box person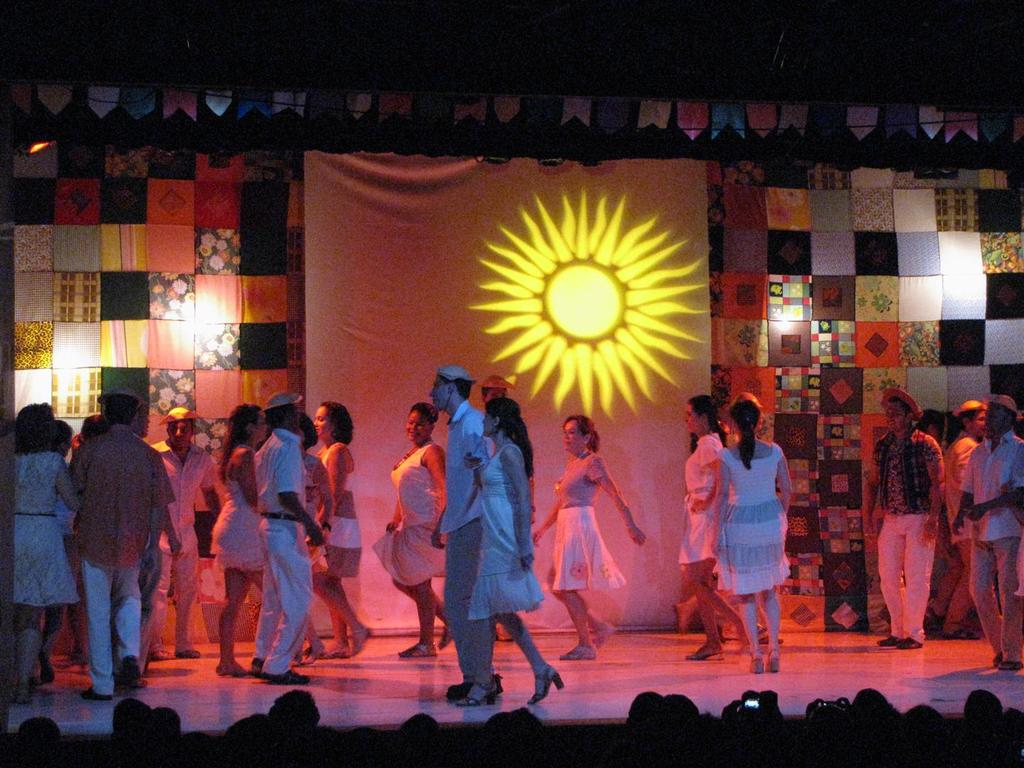
box=[858, 392, 946, 647]
